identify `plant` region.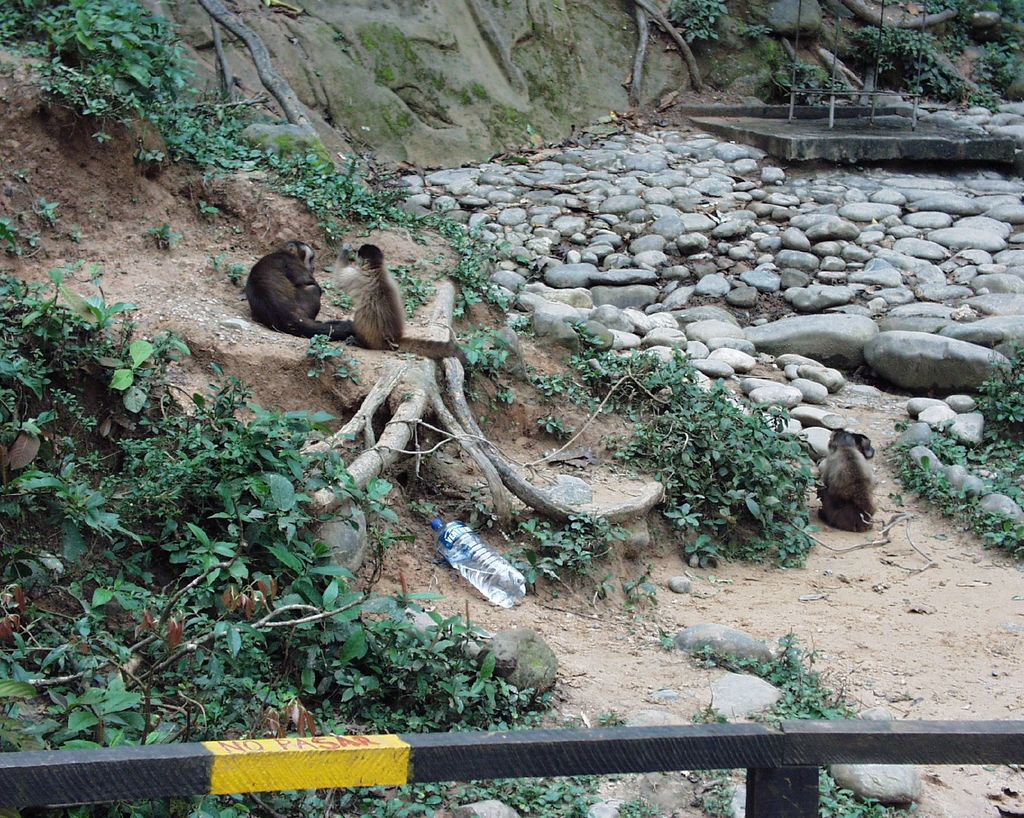
Region: (40,195,60,226).
